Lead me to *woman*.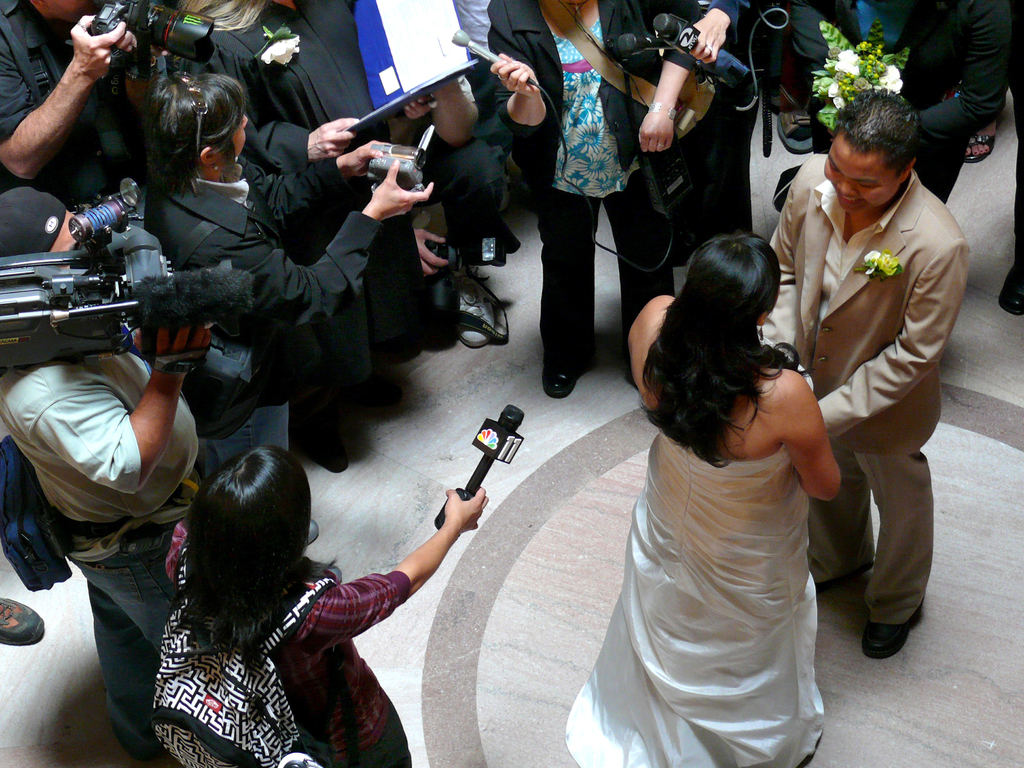
Lead to (144, 71, 437, 479).
